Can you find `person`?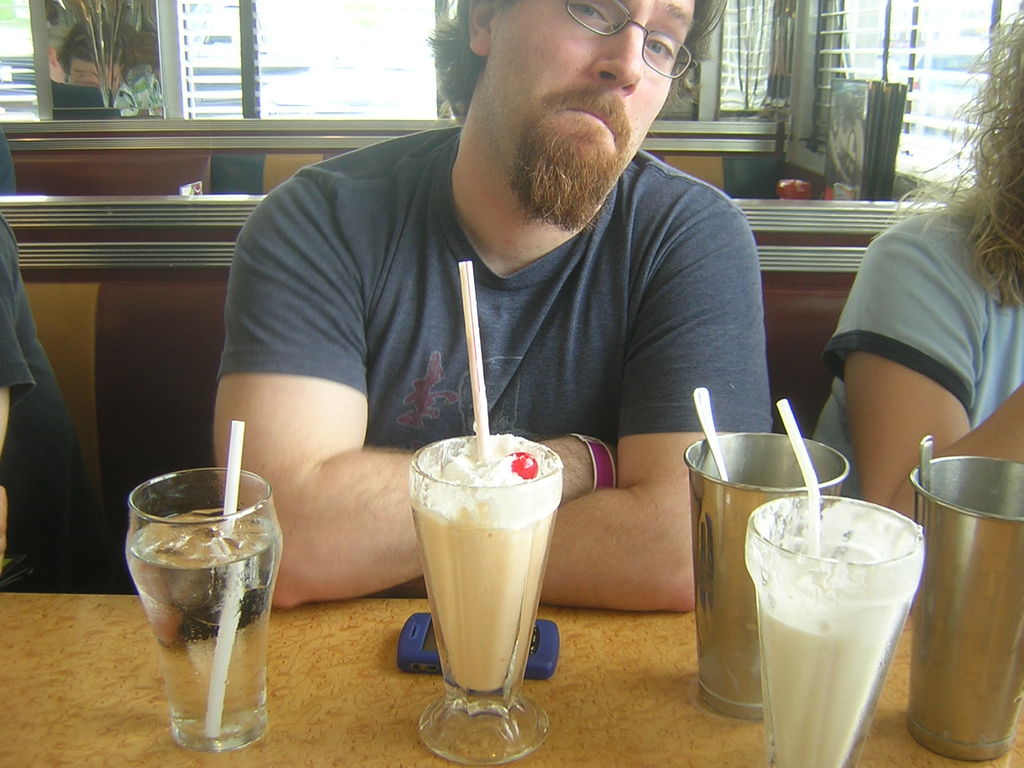
Yes, bounding box: l=806, t=8, r=1023, b=531.
